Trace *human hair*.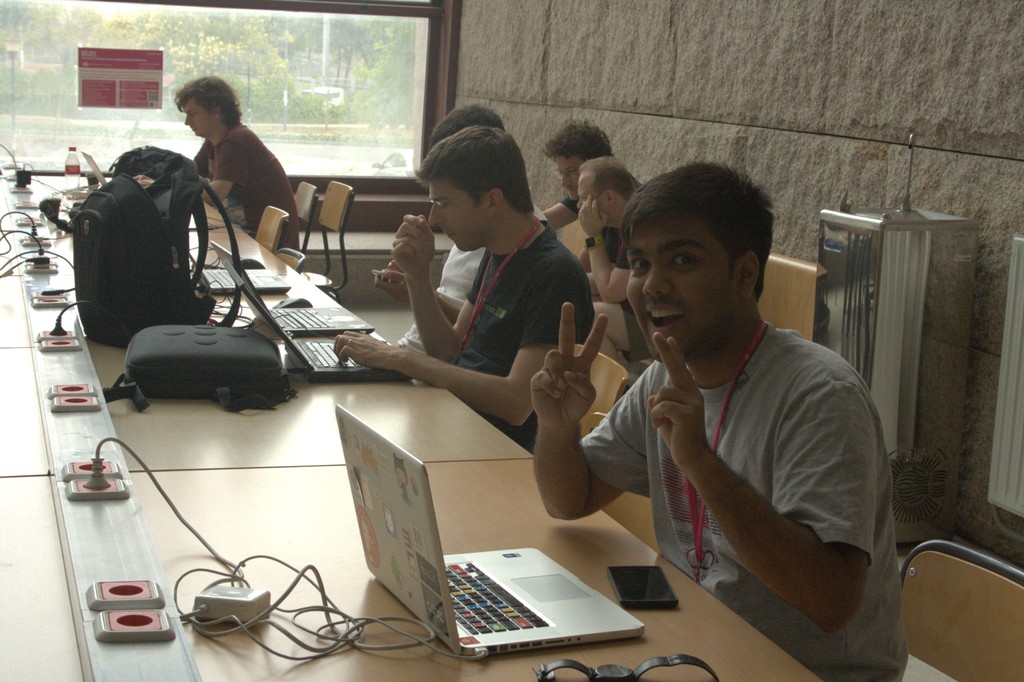
Traced to <bbox>412, 124, 538, 212</bbox>.
